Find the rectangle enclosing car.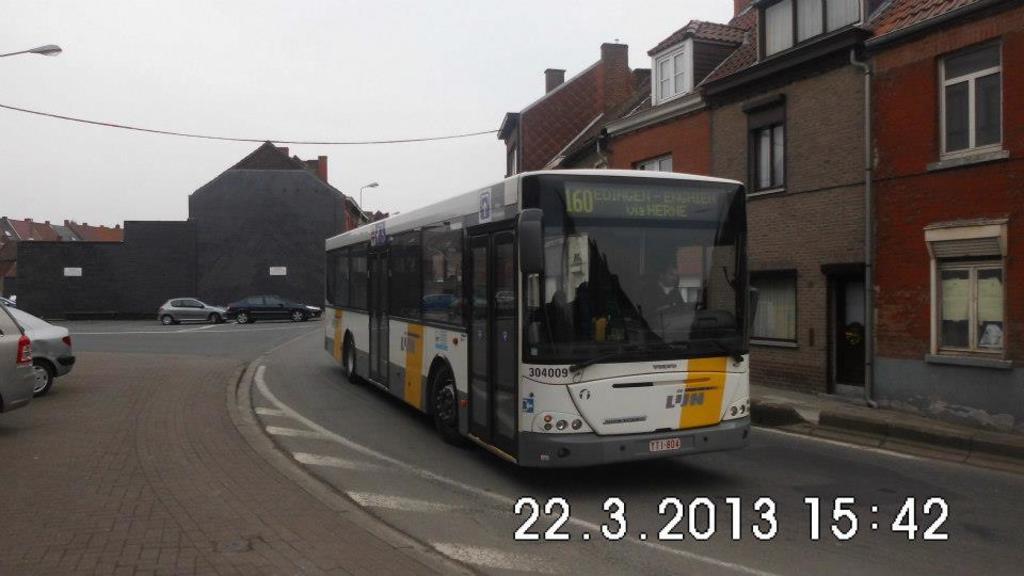
bbox=[0, 297, 16, 305].
